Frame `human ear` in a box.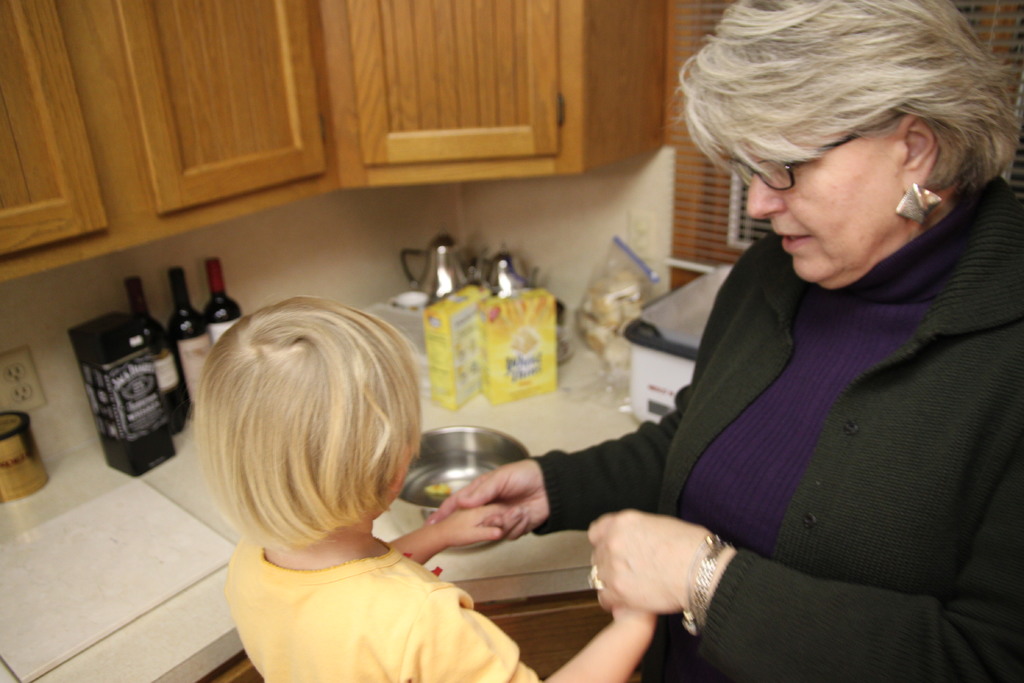
bbox=[897, 113, 941, 194].
